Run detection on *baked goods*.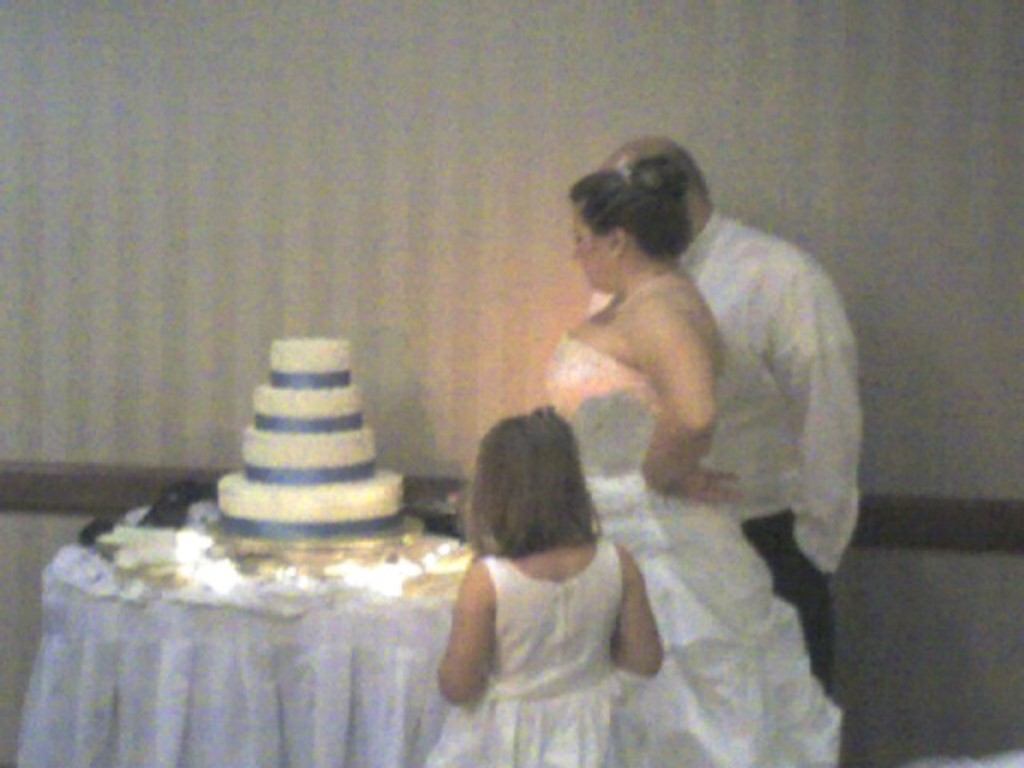
Result: crop(218, 333, 410, 539).
